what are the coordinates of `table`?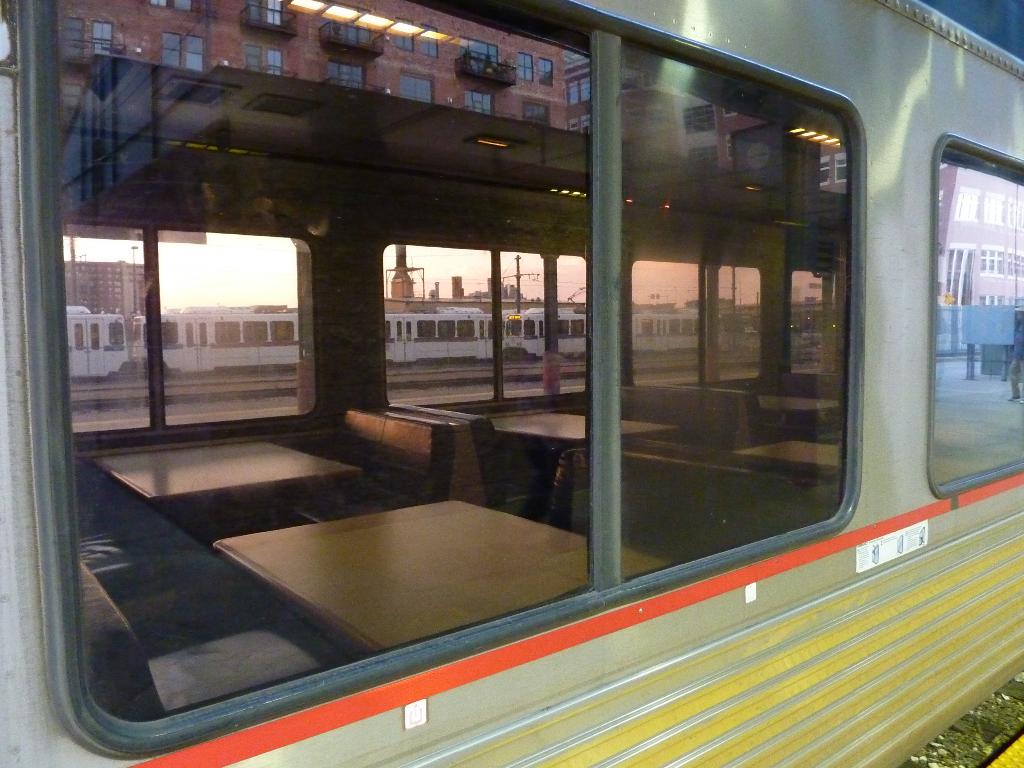
region(733, 438, 844, 478).
